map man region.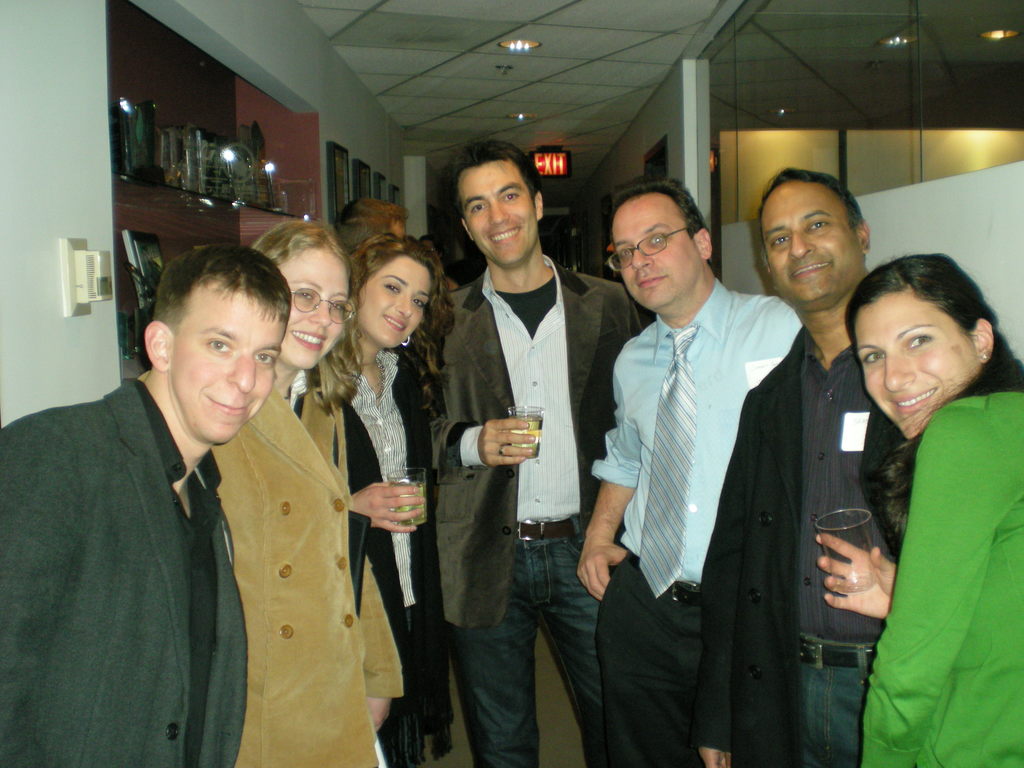
Mapped to [x1=579, y1=180, x2=803, y2=767].
